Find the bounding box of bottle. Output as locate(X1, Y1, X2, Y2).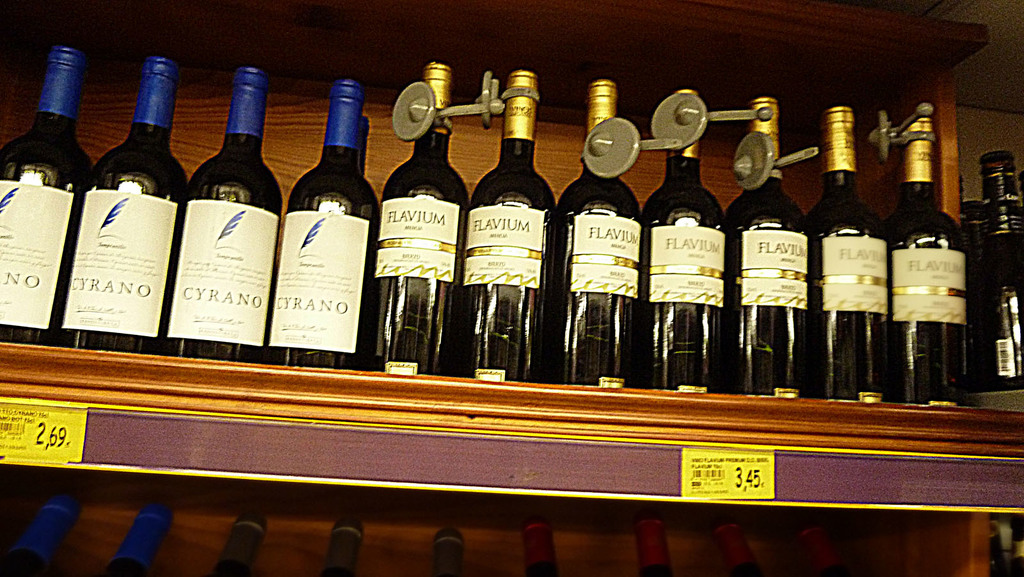
locate(102, 503, 169, 576).
